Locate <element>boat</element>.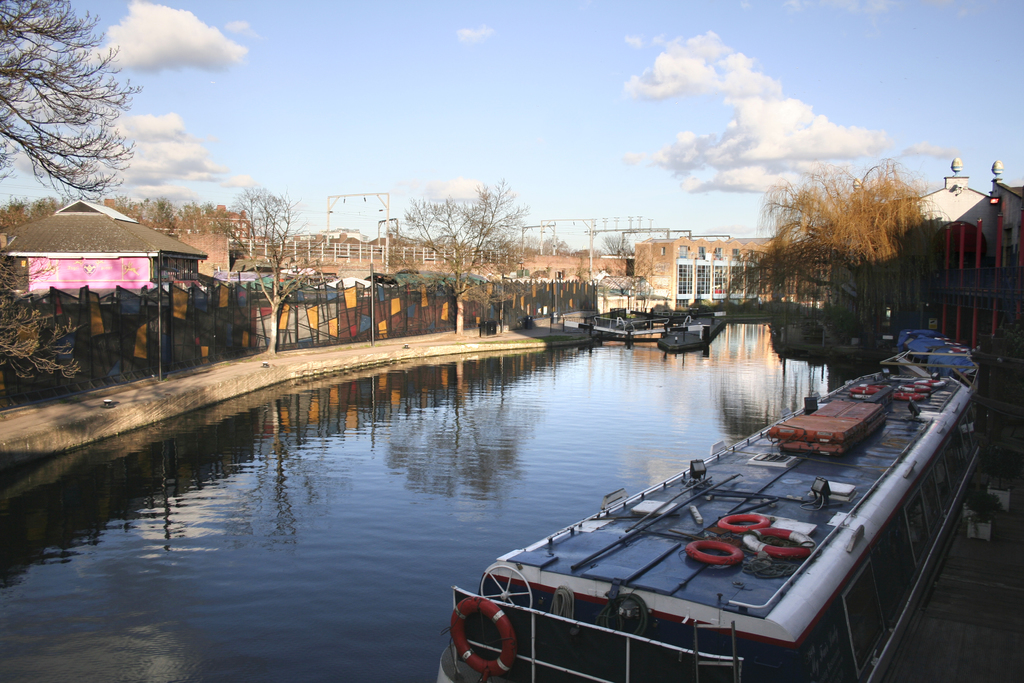
Bounding box: (x1=658, y1=312, x2=726, y2=352).
